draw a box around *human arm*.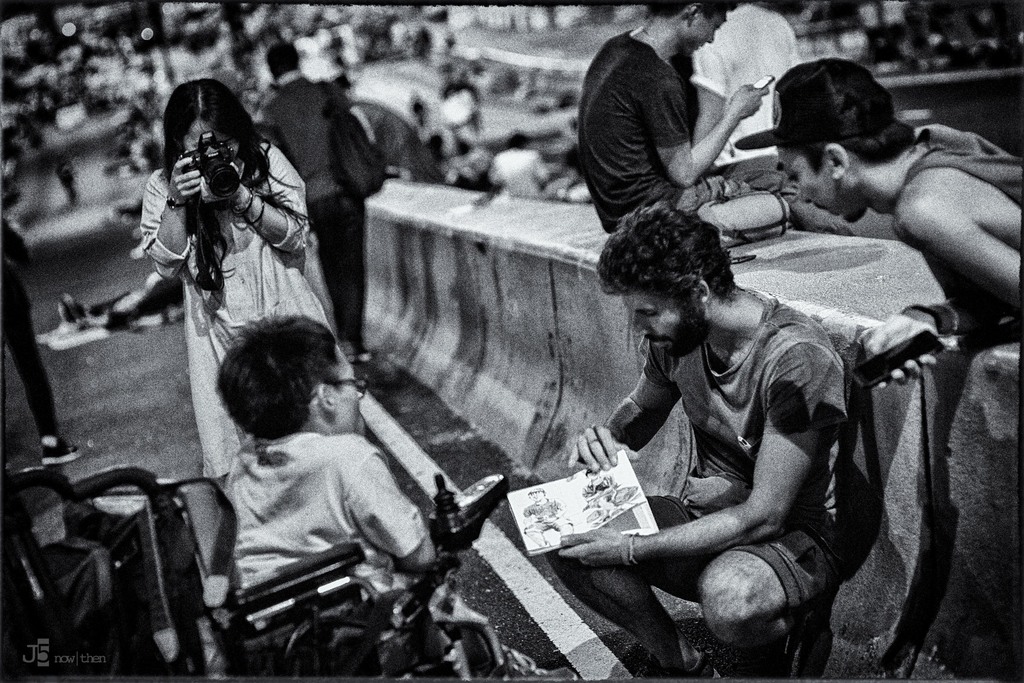
left=335, top=445, right=452, bottom=583.
